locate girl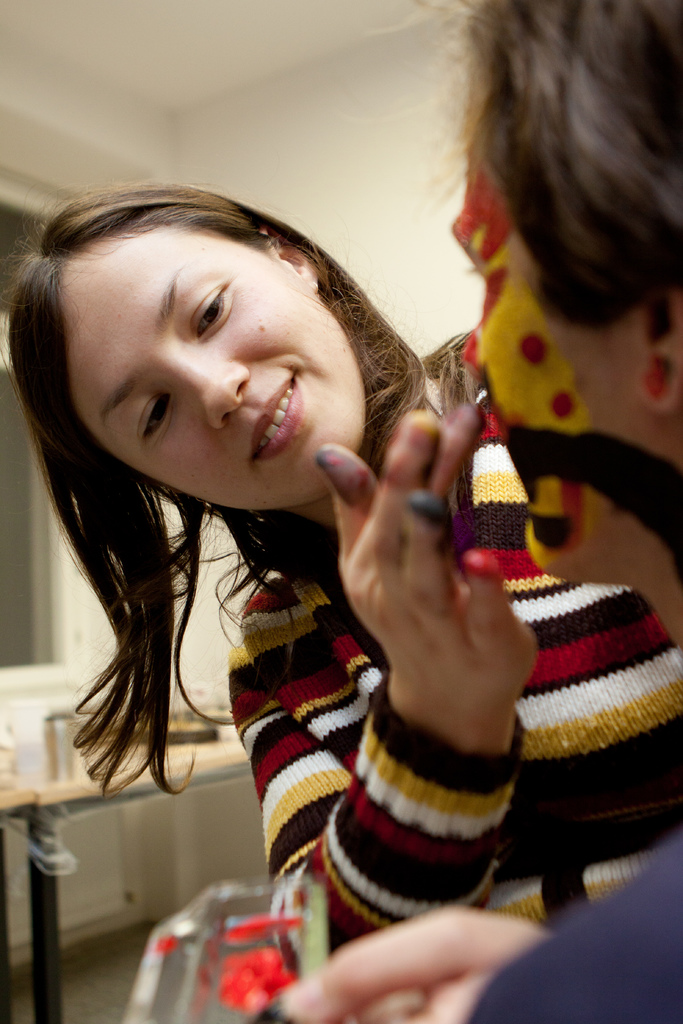
box(0, 174, 682, 956)
